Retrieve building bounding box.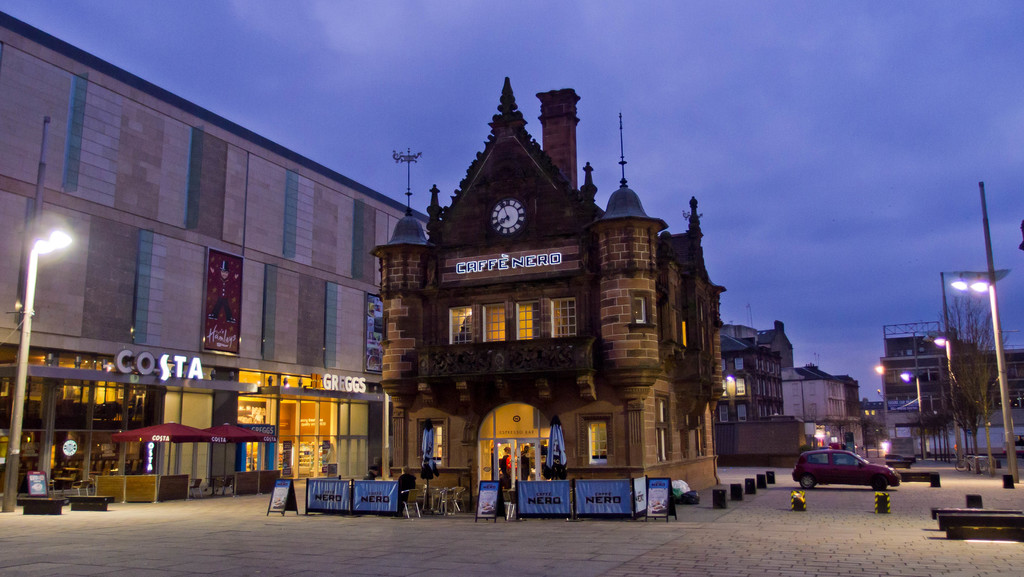
Bounding box: BBox(0, 15, 426, 510).
